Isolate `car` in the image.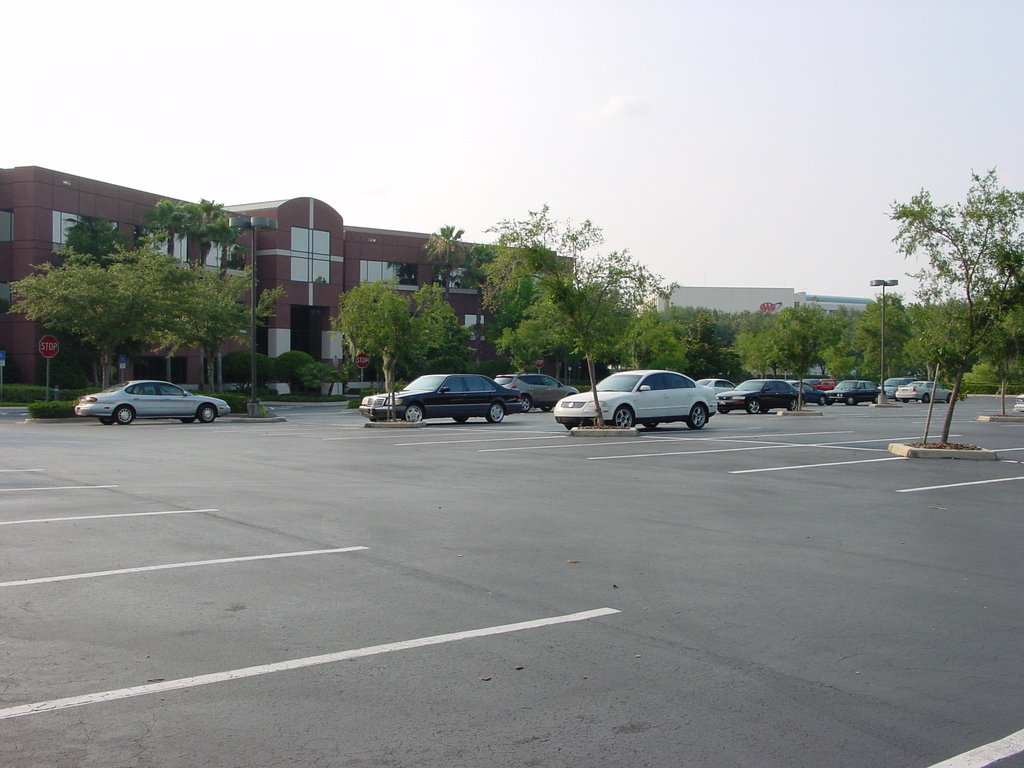
Isolated region: <bbox>700, 380, 738, 394</bbox>.
